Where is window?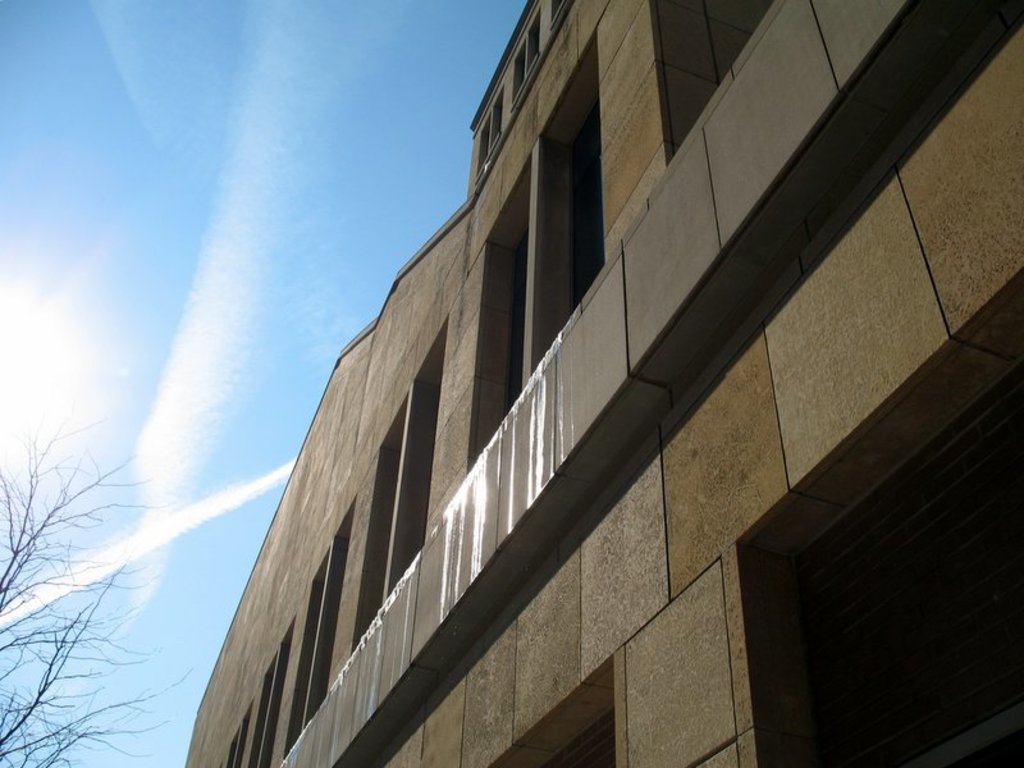
BBox(247, 663, 270, 767).
